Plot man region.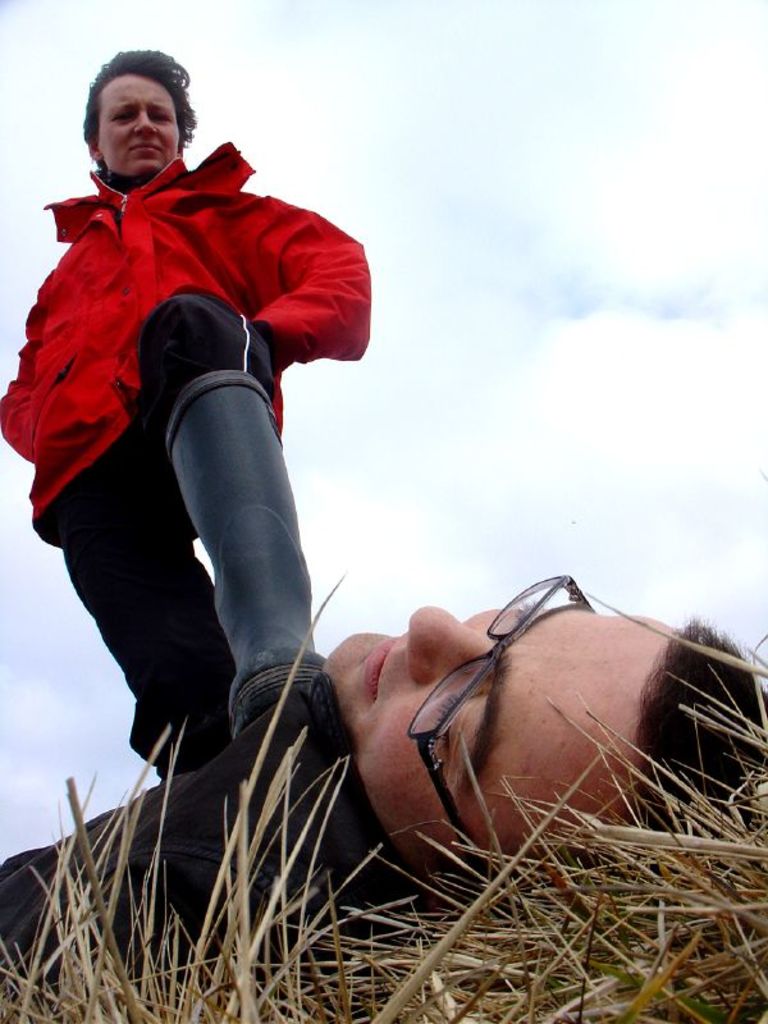
Plotted at rect(0, 44, 379, 800).
